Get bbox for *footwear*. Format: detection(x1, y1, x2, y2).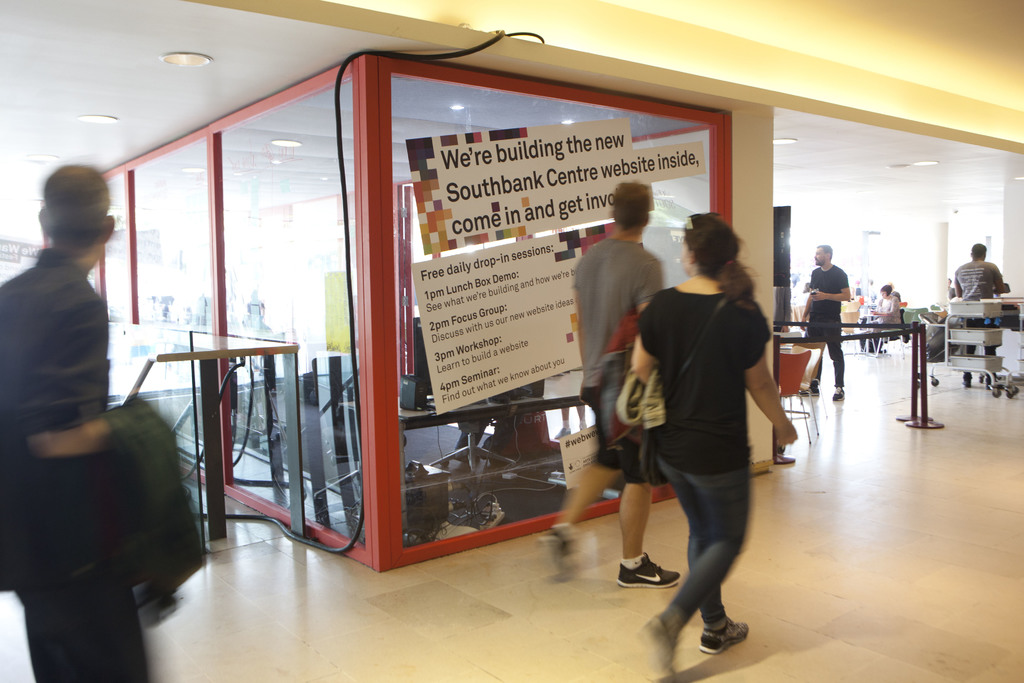
detection(808, 381, 820, 394).
